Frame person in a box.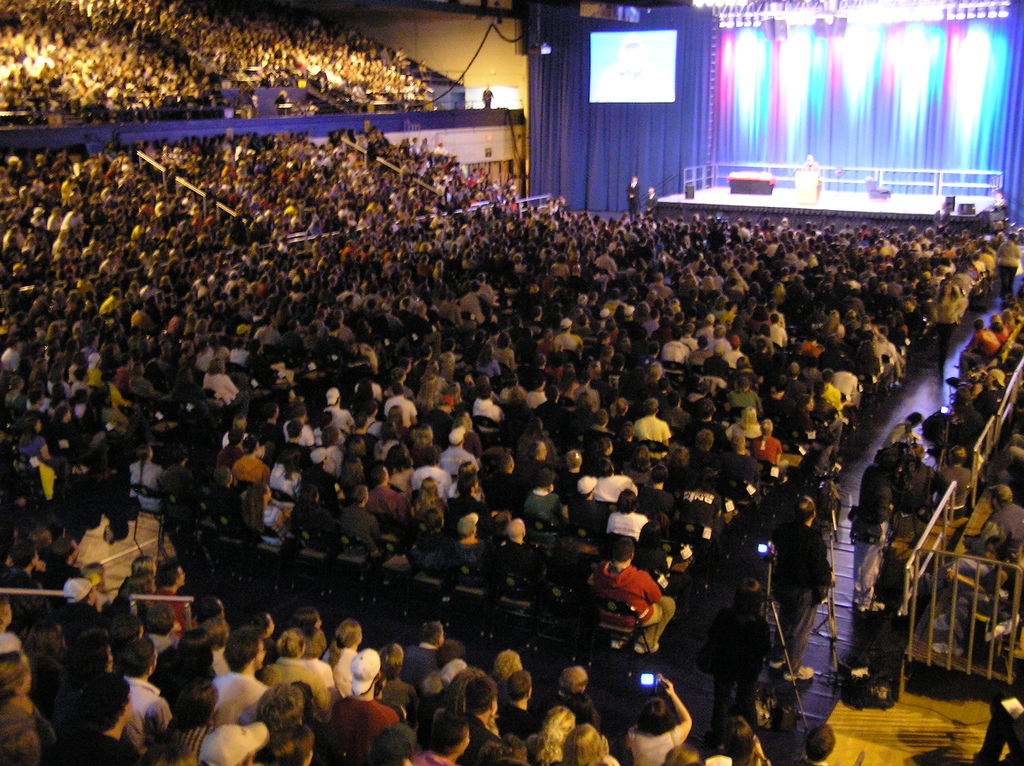
{"left": 690, "top": 383, "right": 711, "bottom": 401}.
